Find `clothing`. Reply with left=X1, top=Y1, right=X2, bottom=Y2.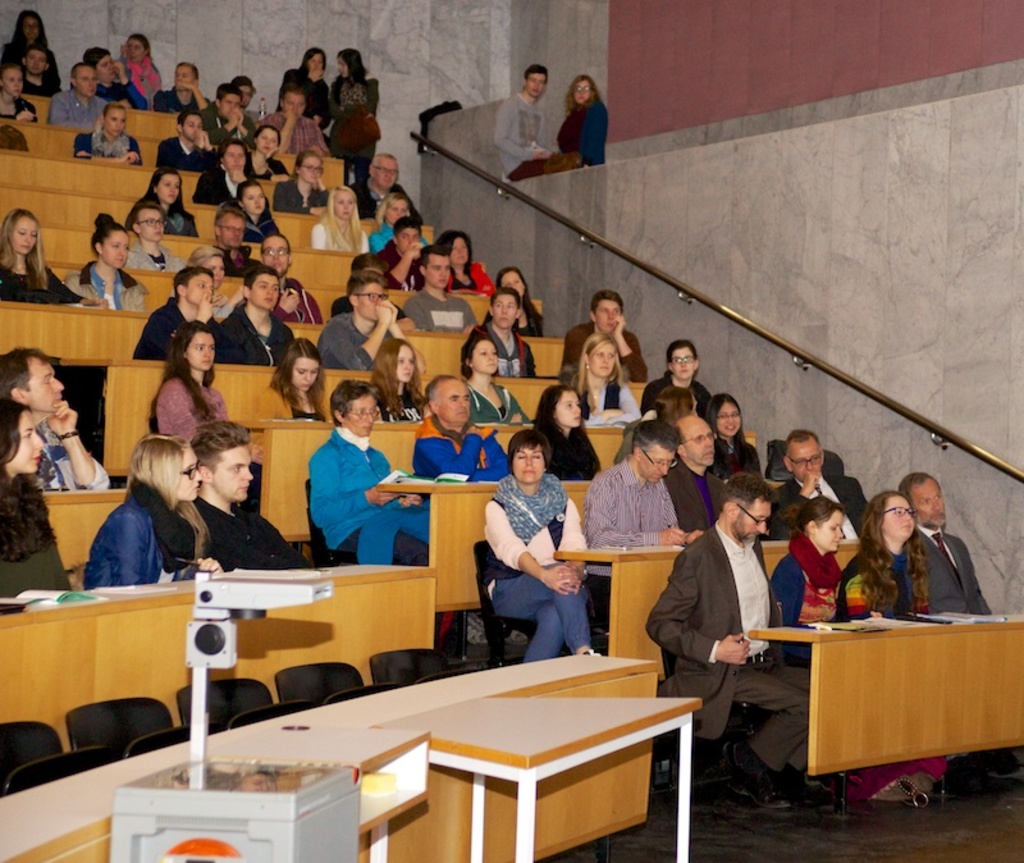
left=22, top=76, right=65, bottom=96.
